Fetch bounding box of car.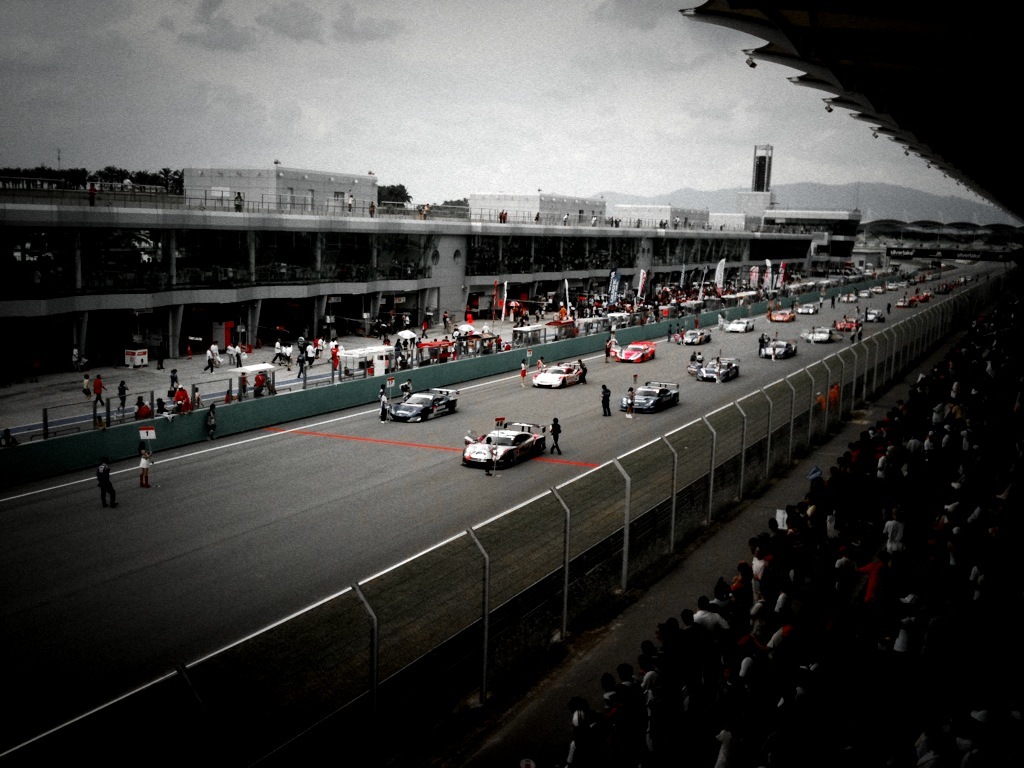
Bbox: (812, 322, 825, 341).
